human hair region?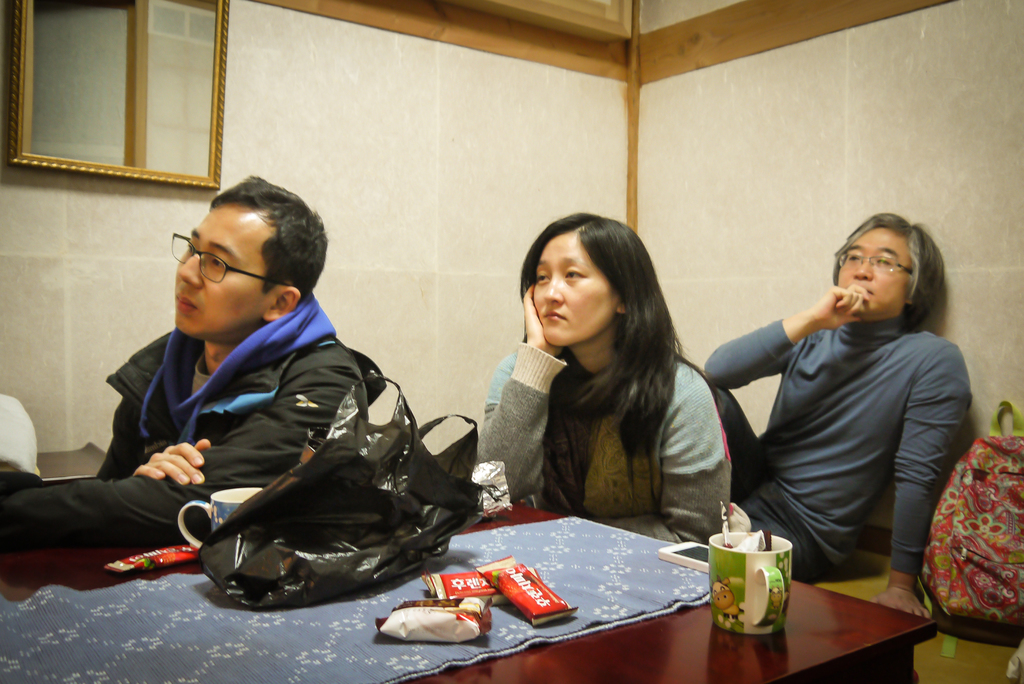
locate(518, 211, 688, 518)
